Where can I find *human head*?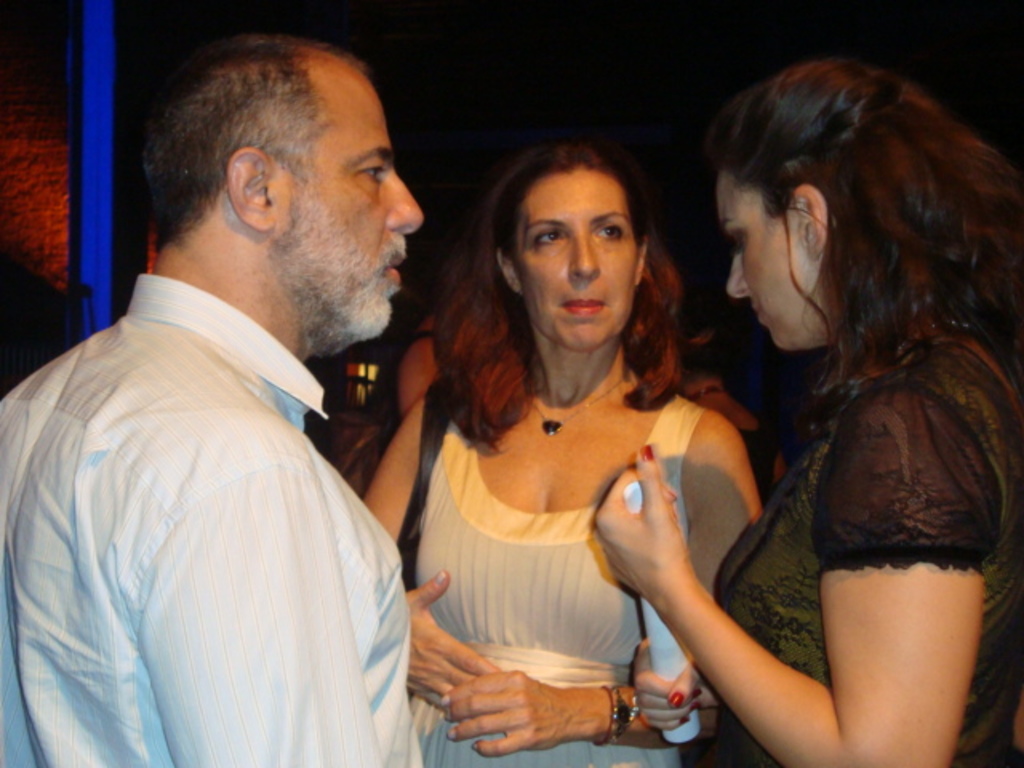
You can find it at box=[706, 62, 979, 350].
